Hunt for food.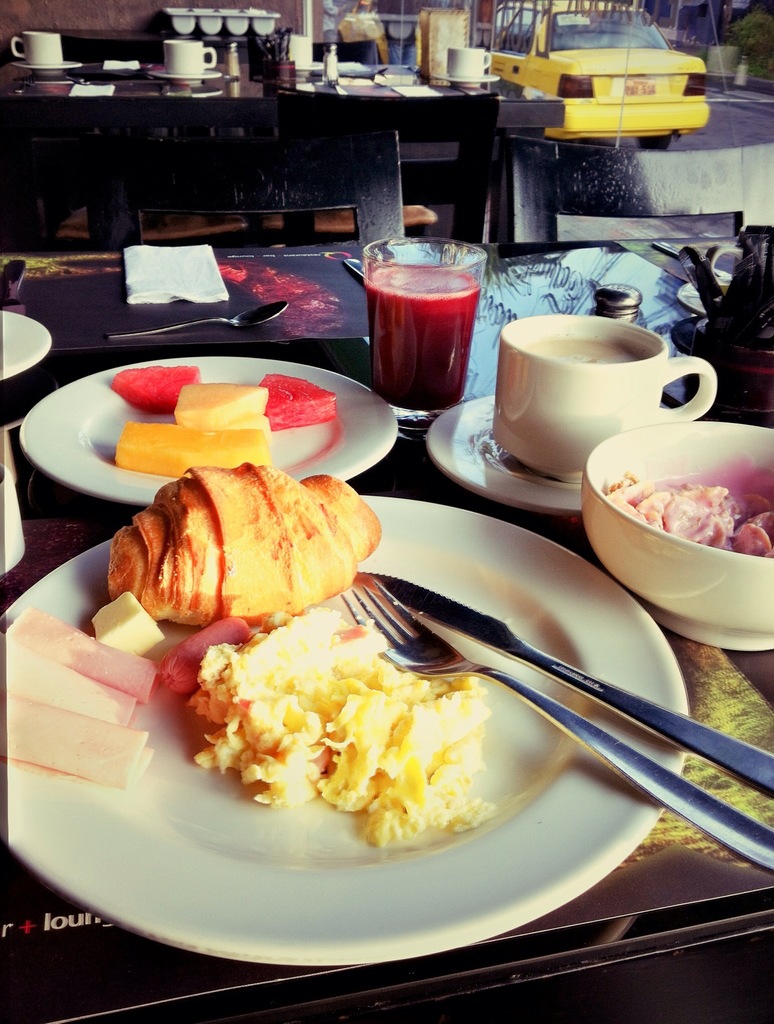
Hunted down at x1=103 y1=454 x2=380 y2=627.
